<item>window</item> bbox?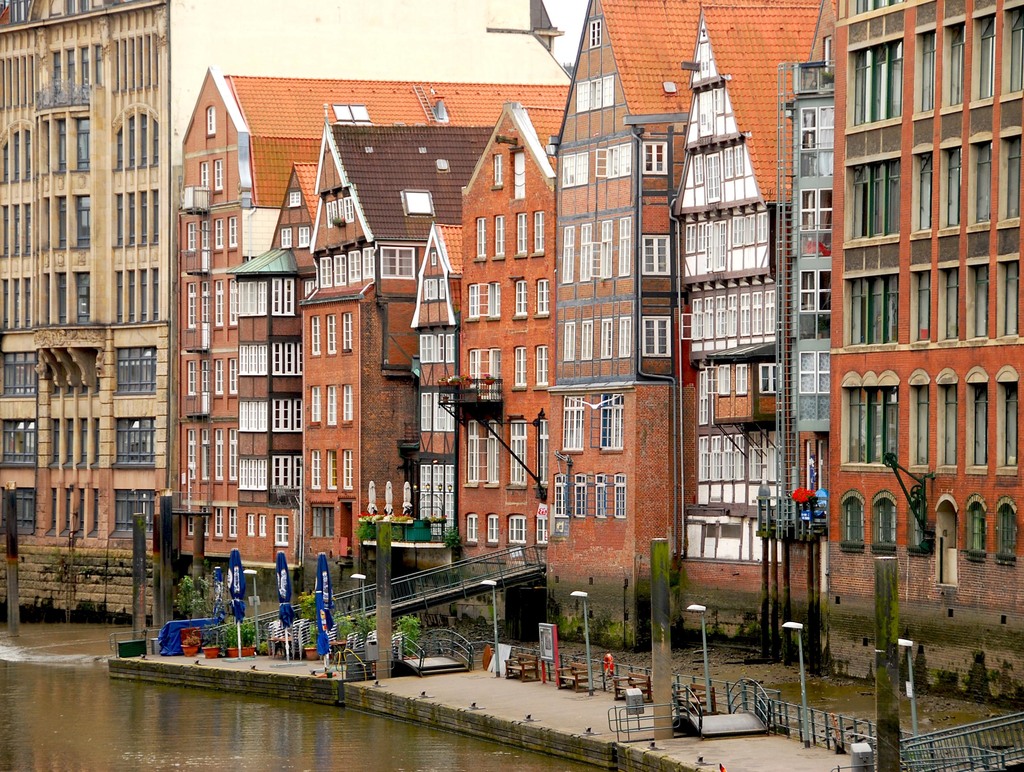
696:42:712:82
